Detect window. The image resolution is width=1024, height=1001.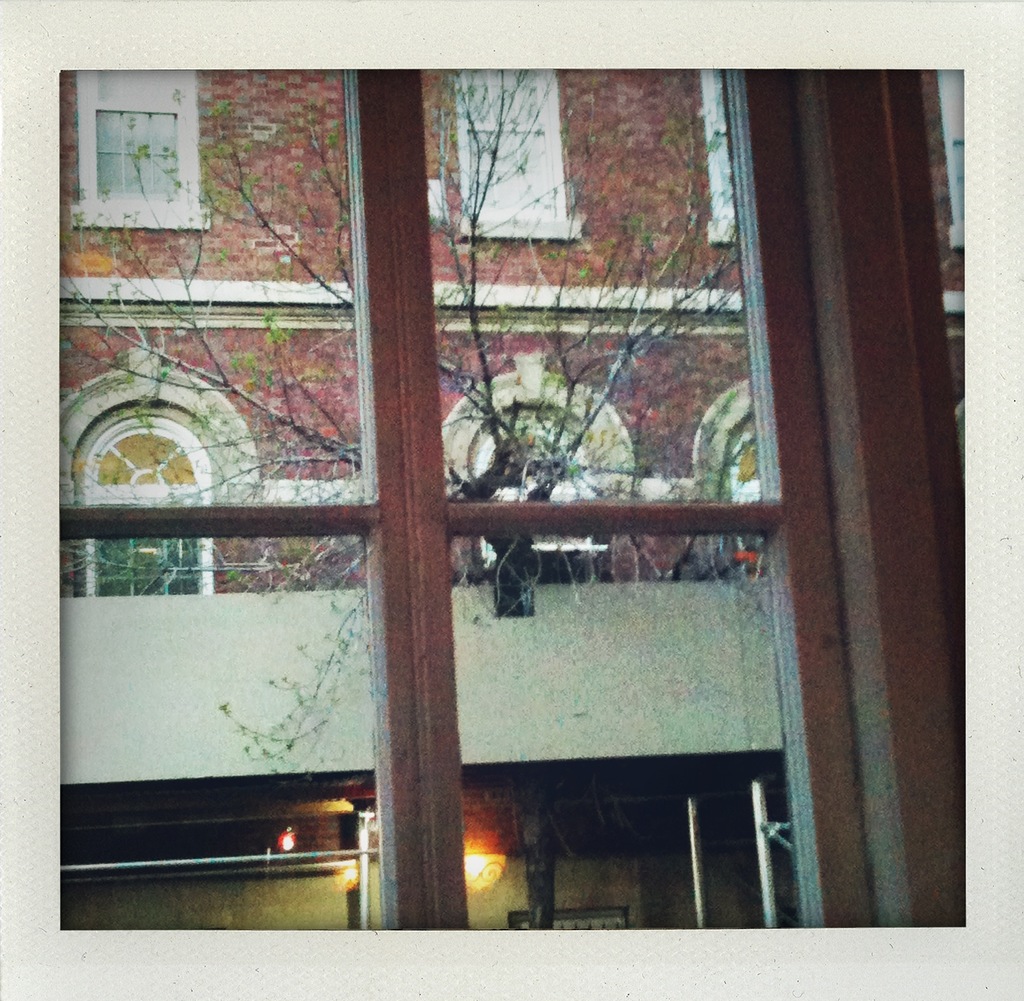
722:412:764:560.
